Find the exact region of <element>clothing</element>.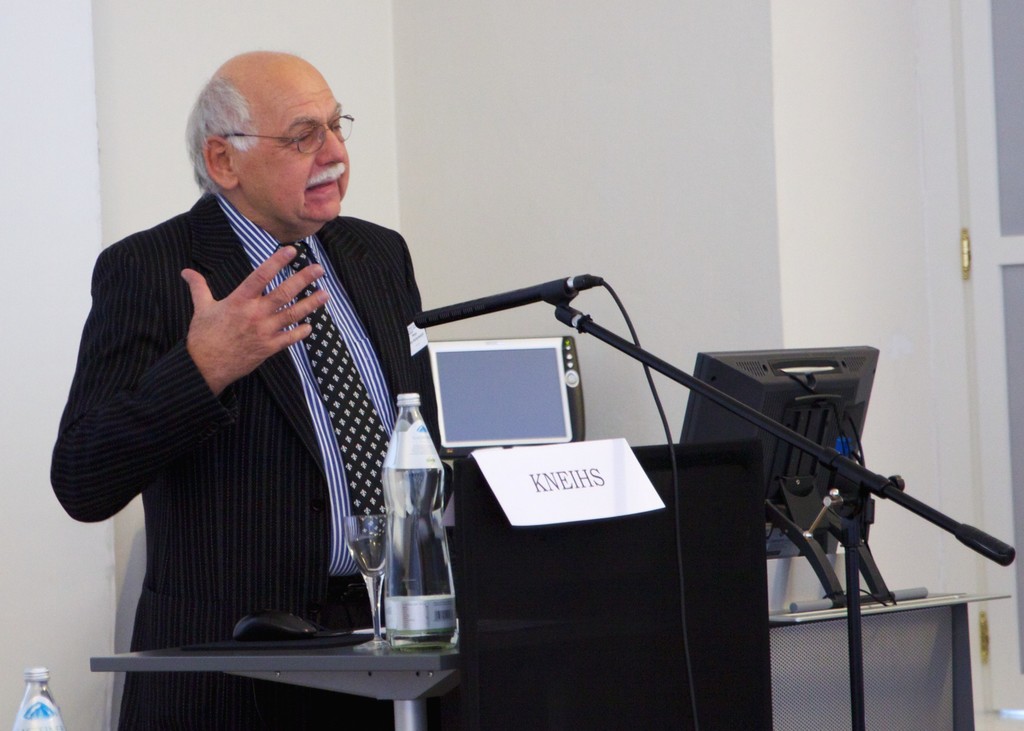
Exact region: locate(61, 150, 452, 709).
